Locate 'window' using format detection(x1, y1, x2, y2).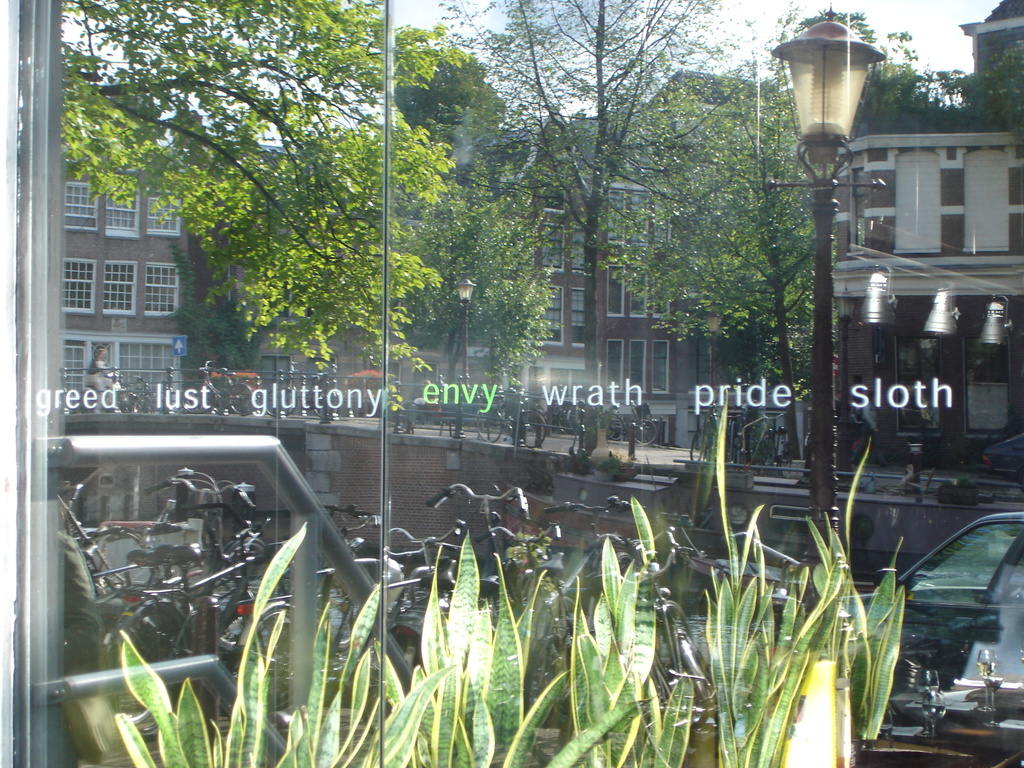
detection(575, 214, 584, 276).
